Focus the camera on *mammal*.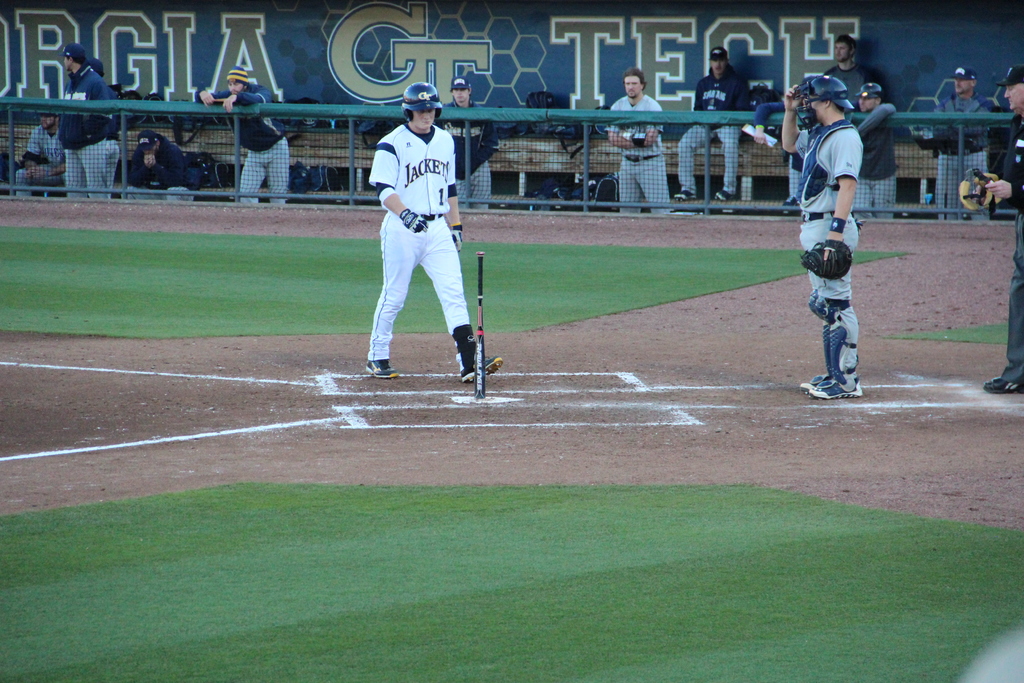
Focus region: (970, 63, 1023, 393).
